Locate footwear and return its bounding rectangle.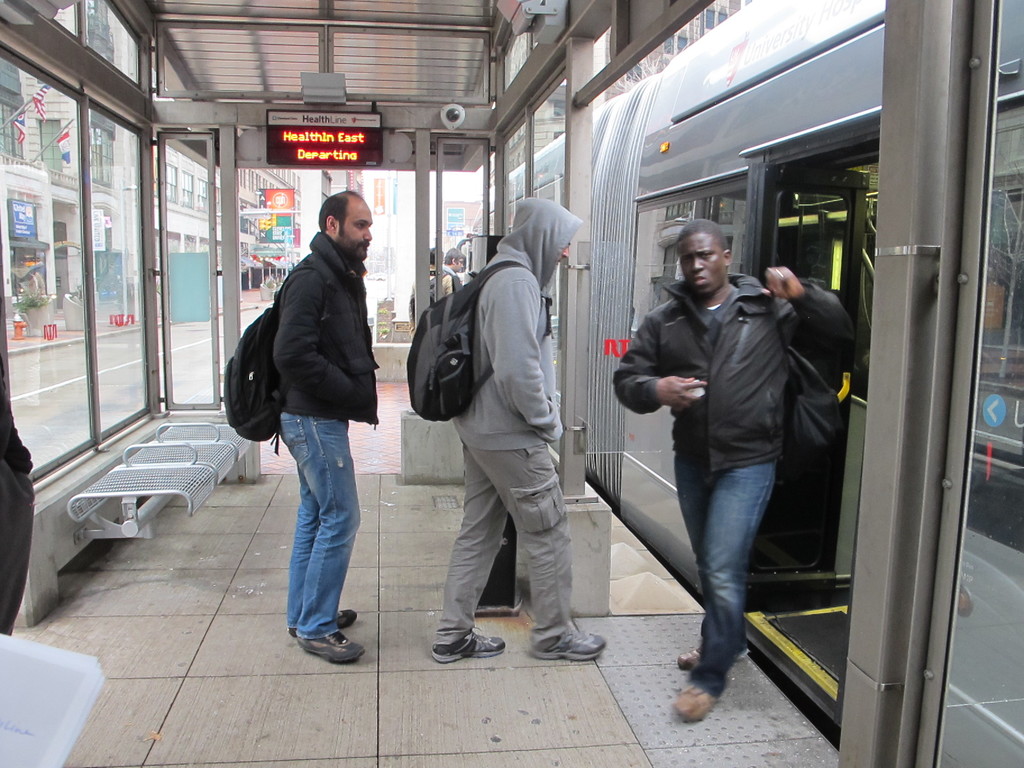
<bbox>431, 626, 507, 667</bbox>.
